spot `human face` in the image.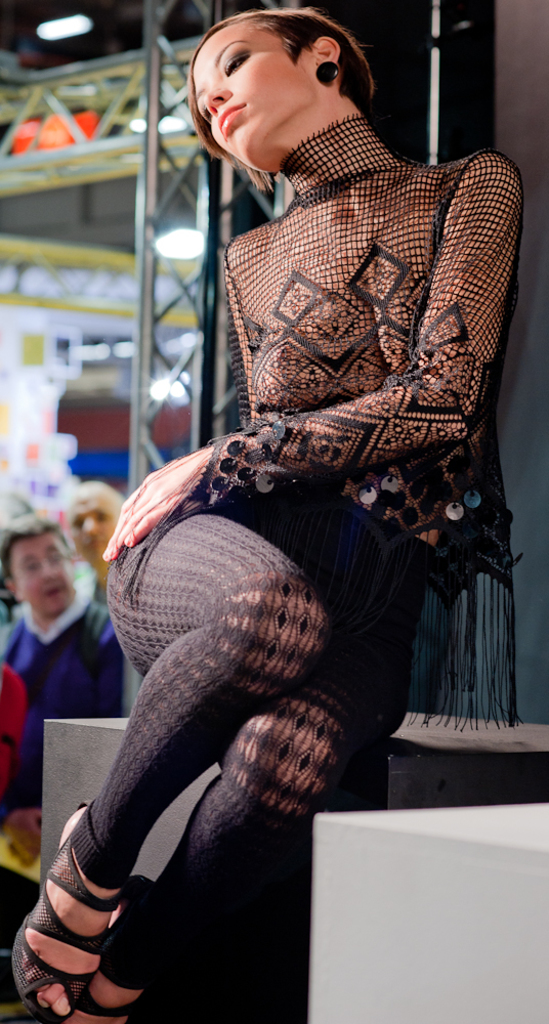
`human face` found at {"left": 11, "top": 537, "right": 77, "bottom": 617}.
